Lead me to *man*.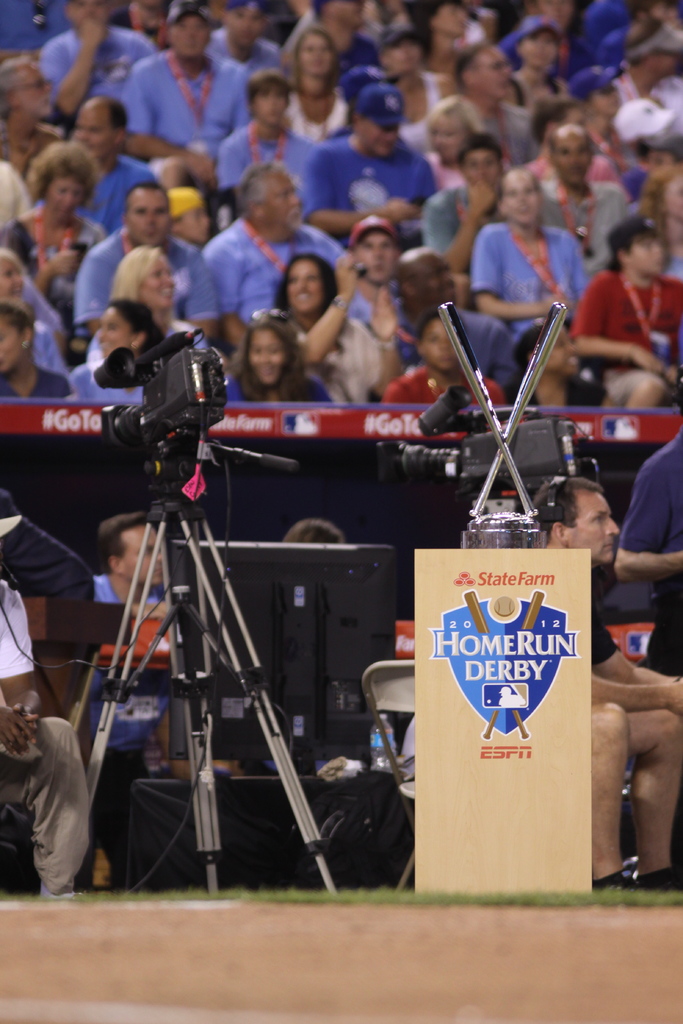
Lead to 385 306 528 417.
